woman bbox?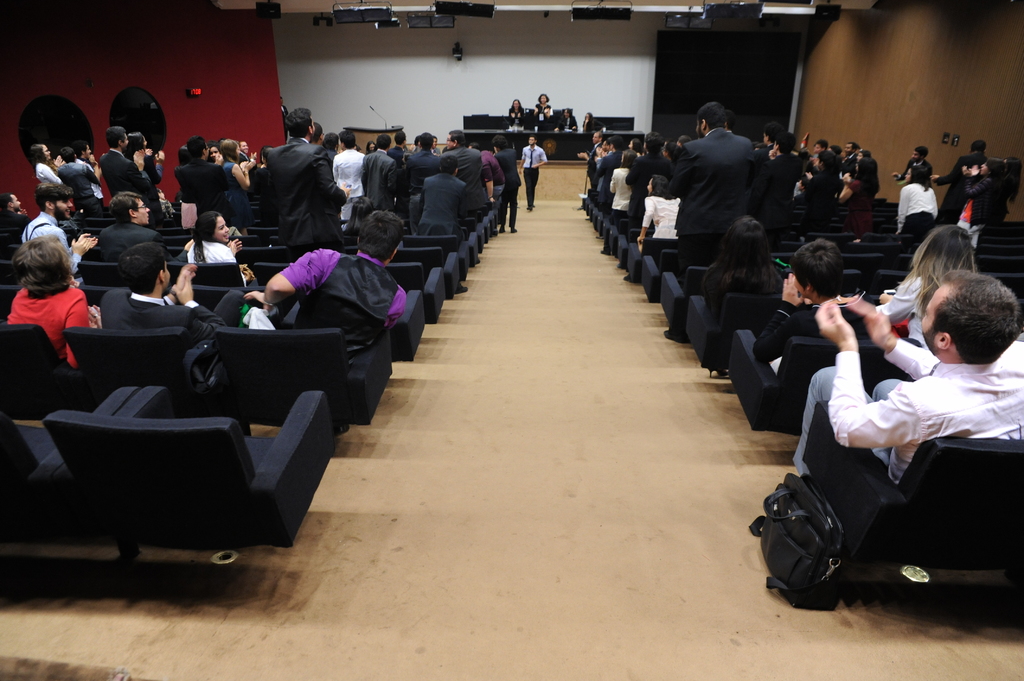
[x1=871, y1=226, x2=976, y2=345]
